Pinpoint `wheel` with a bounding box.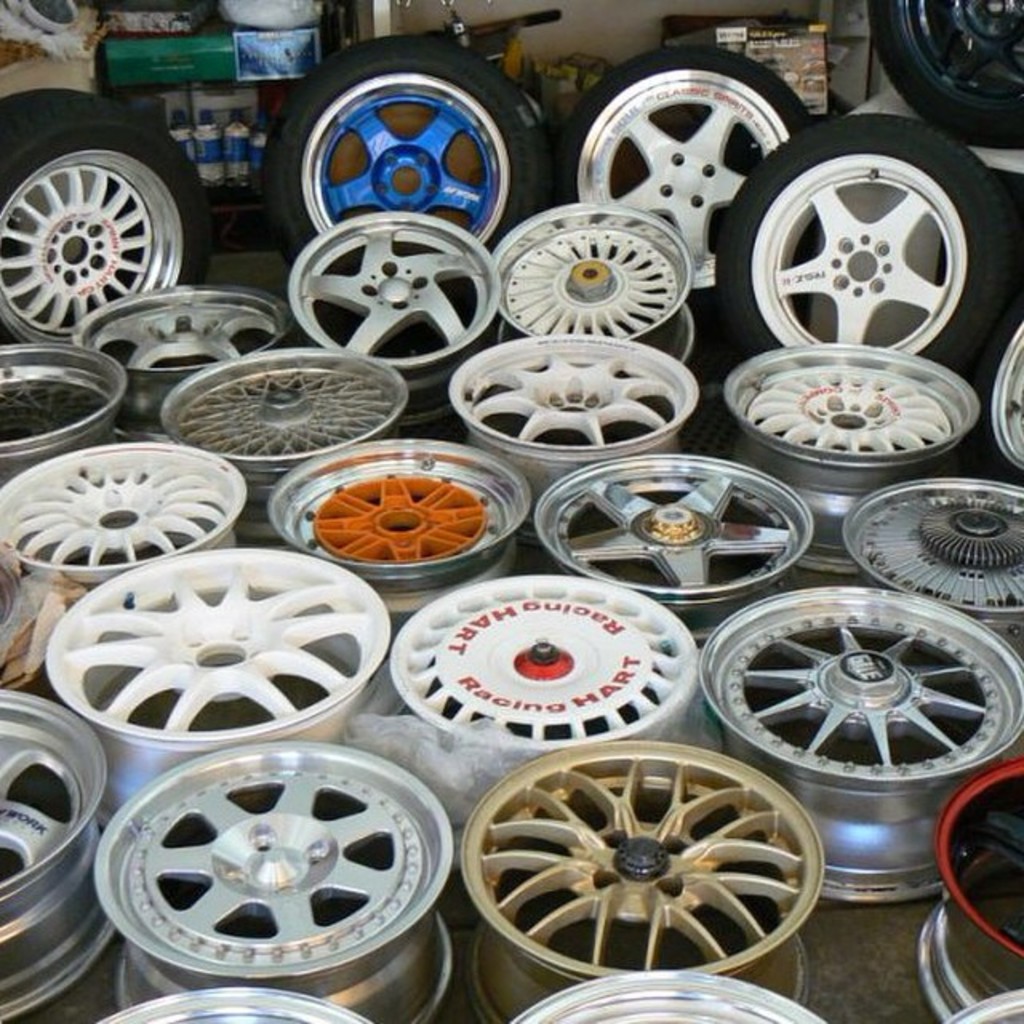
<bbox>0, 96, 208, 370</bbox>.
